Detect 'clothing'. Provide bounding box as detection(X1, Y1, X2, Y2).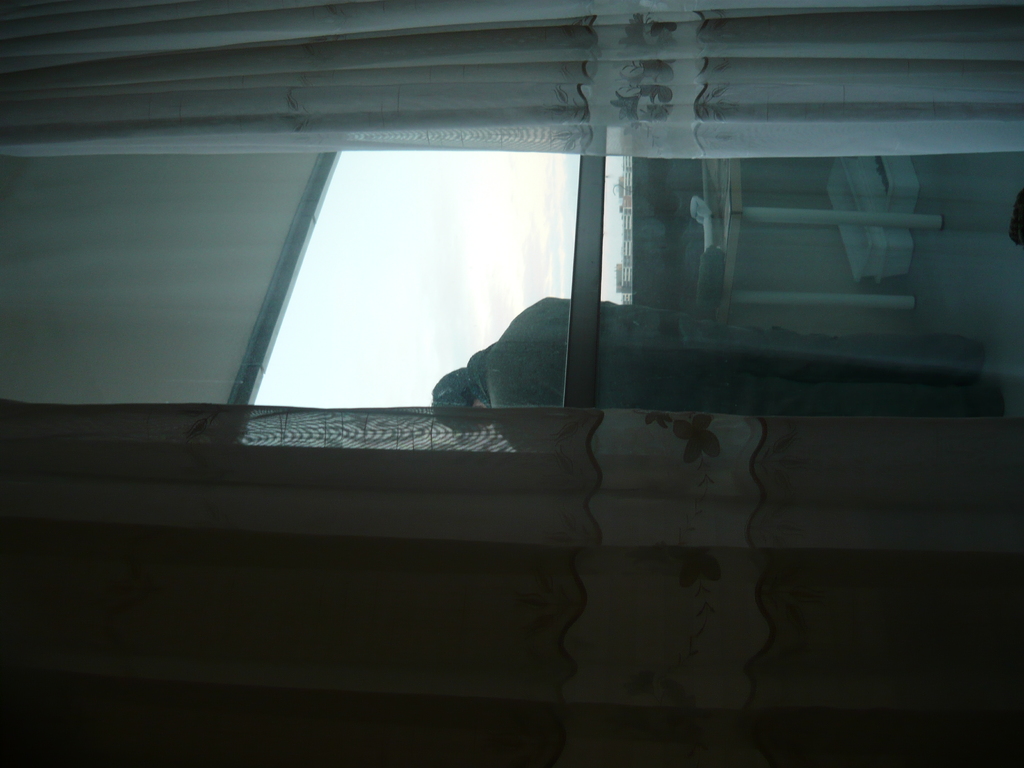
detection(469, 297, 996, 451).
